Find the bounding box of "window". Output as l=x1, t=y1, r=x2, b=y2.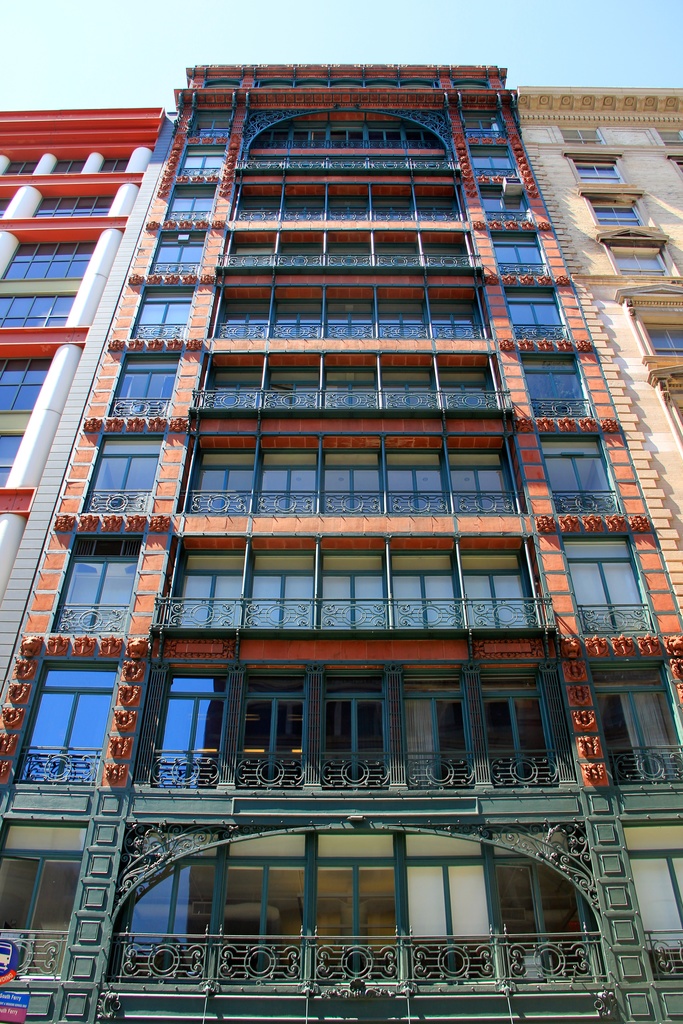
l=518, t=348, r=589, b=429.
